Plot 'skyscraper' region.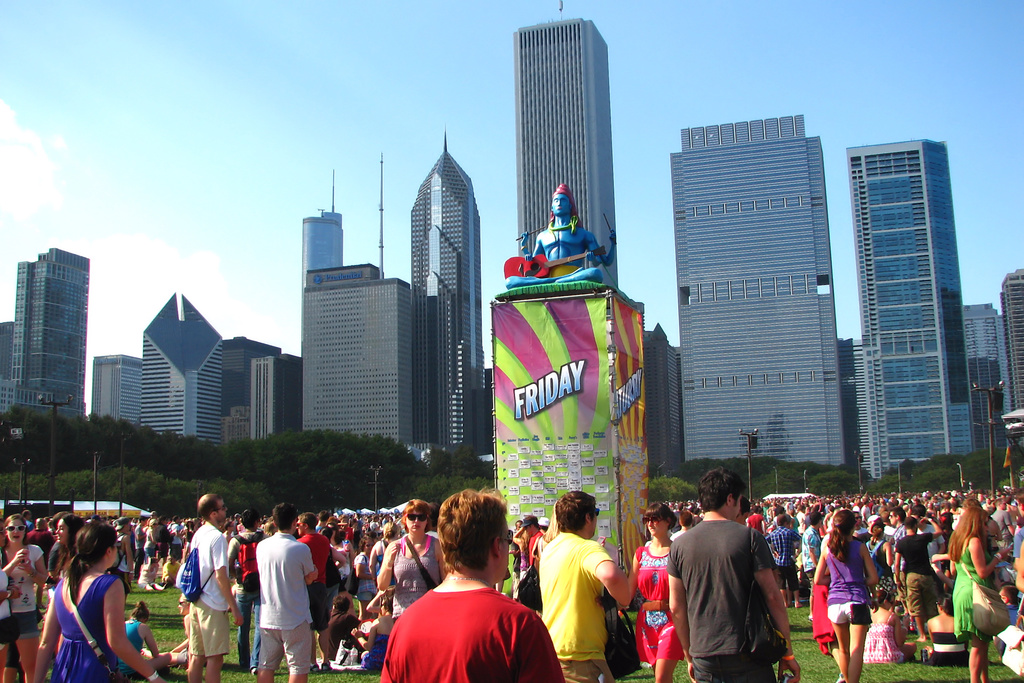
Plotted at x1=295, y1=173, x2=406, y2=457.
